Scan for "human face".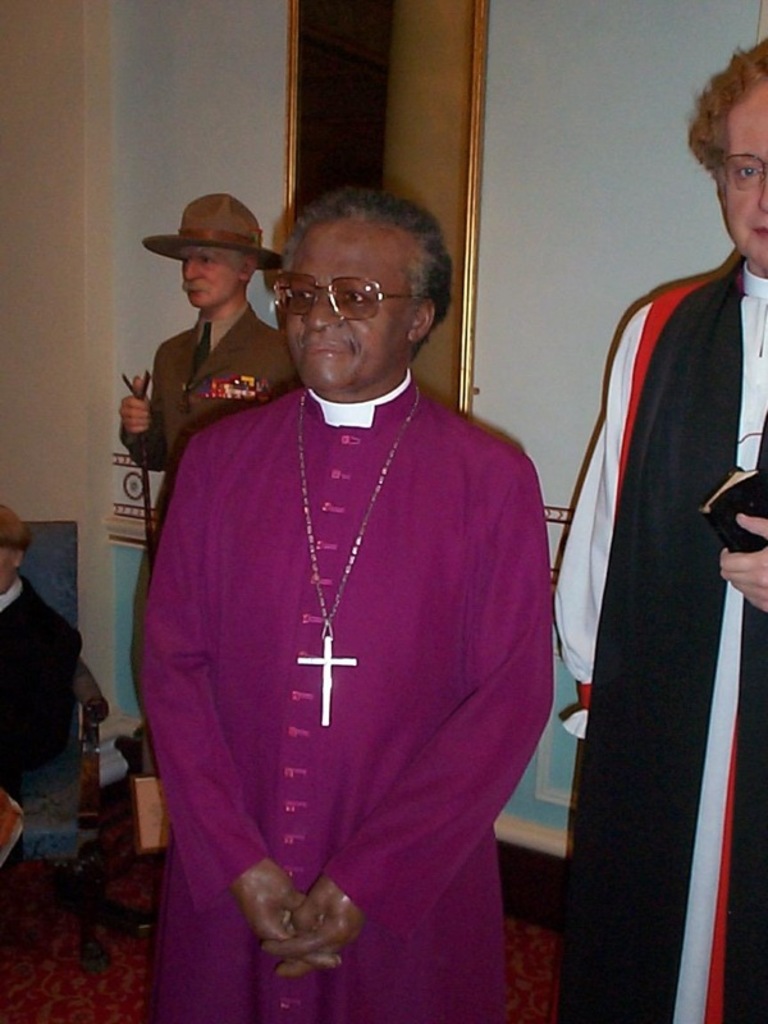
Scan result: <box>721,99,767,262</box>.
